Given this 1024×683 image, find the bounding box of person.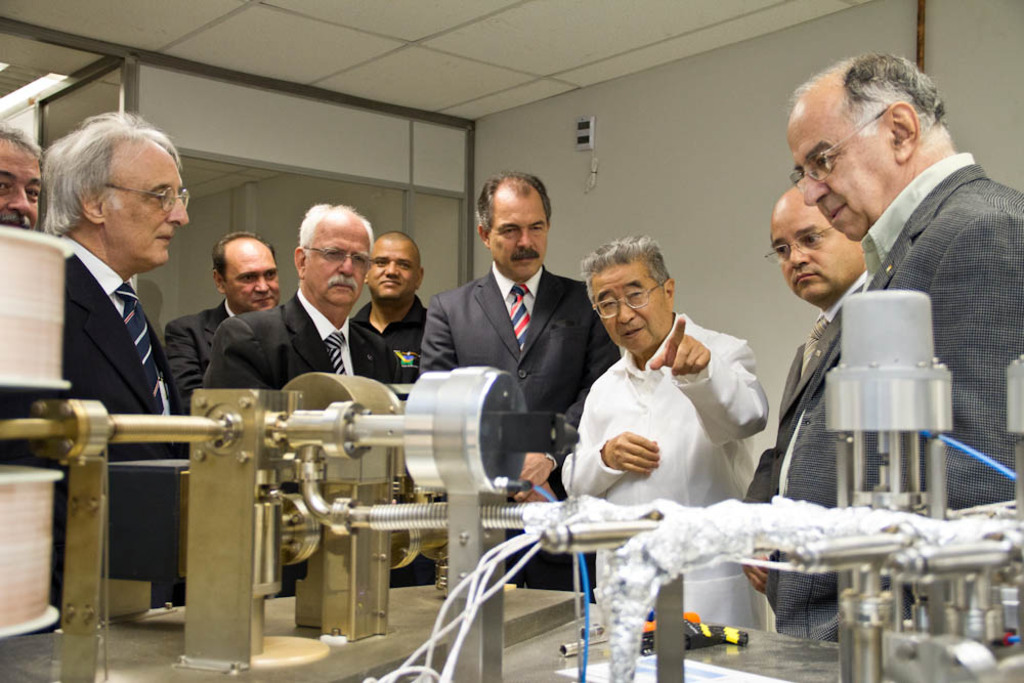
{"x1": 764, "y1": 52, "x2": 1023, "y2": 642}.
